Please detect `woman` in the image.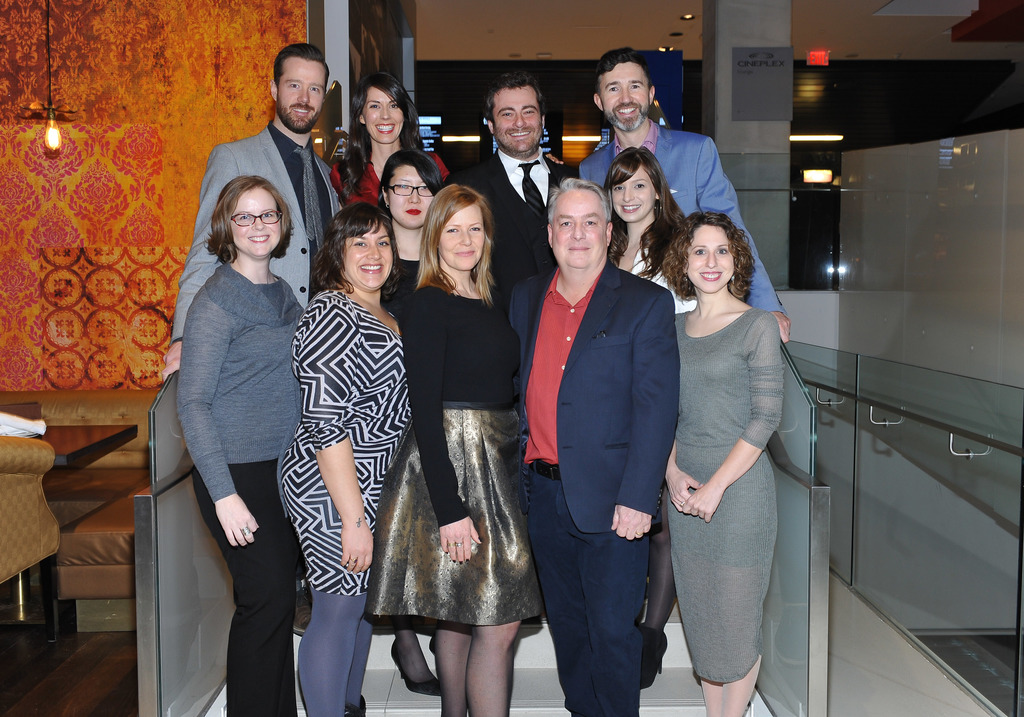
Rect(601, 145, 696, 687).
